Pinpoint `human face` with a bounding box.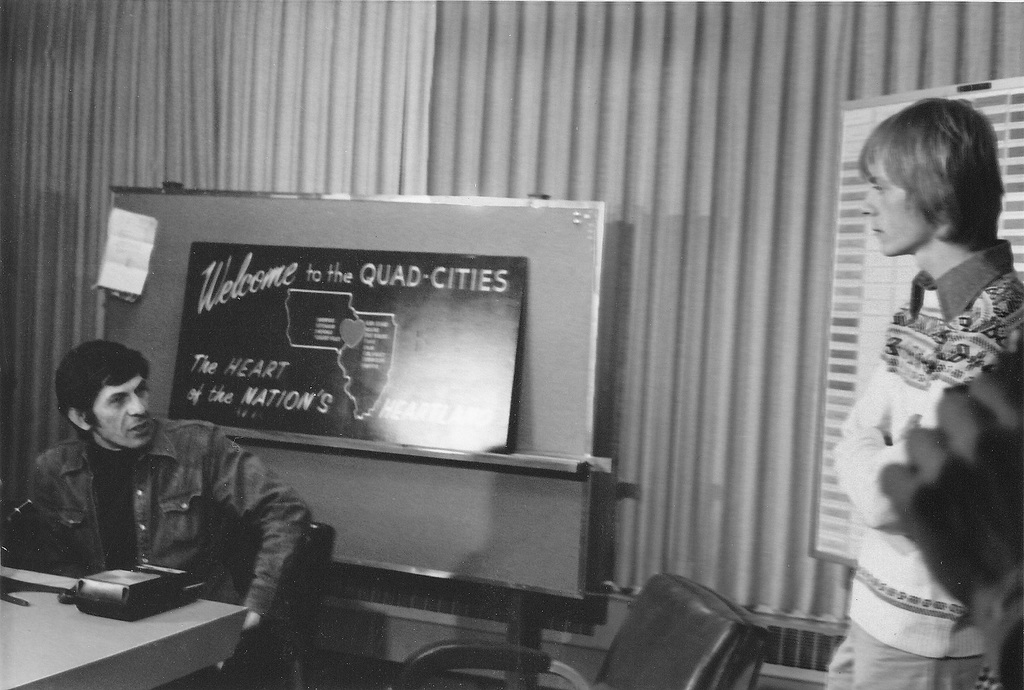
Rect(93, 370, 152, 445).
